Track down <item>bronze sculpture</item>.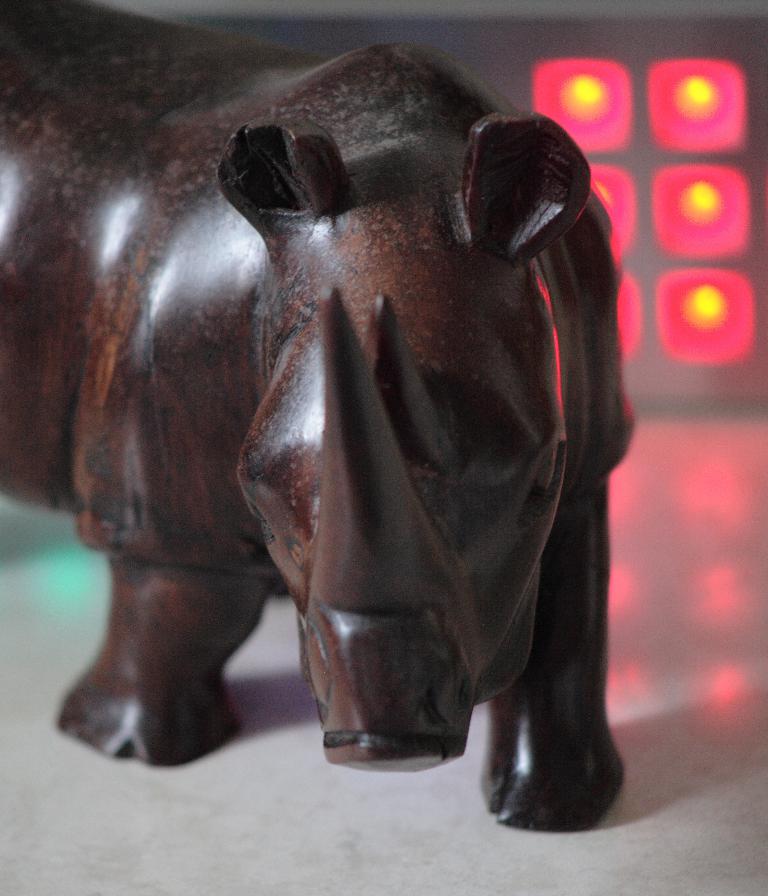
Tracked to (53,47,618,826).
